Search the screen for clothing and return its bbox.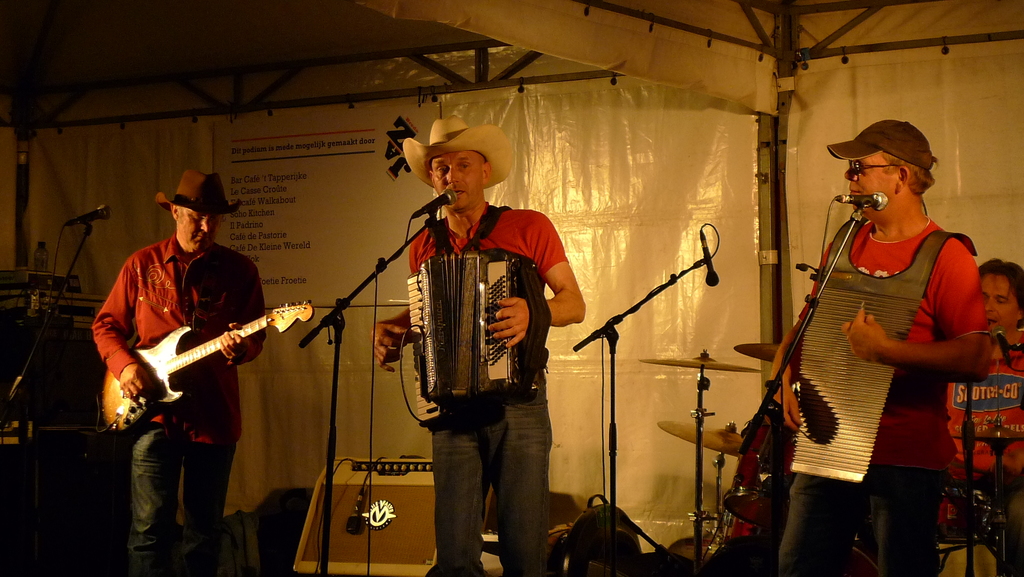
Found: <region>90, 229, 267, 576</region>.
